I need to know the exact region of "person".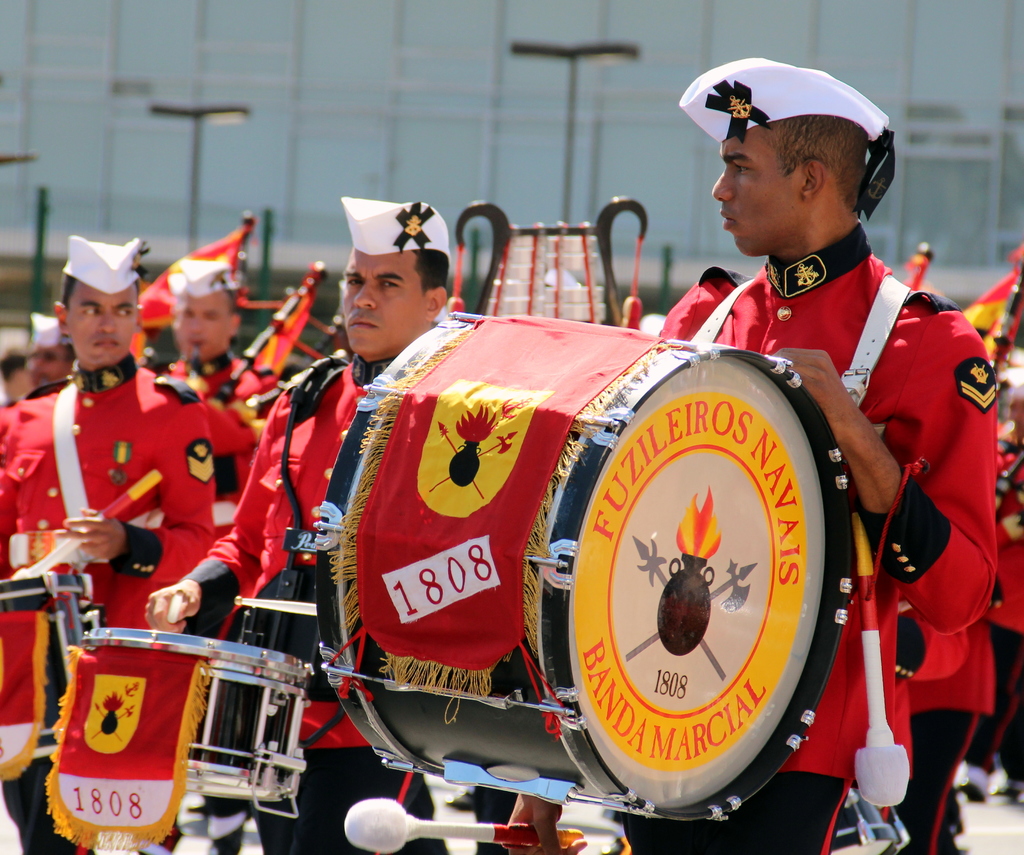
Region: (153, 264, 276, 413).
